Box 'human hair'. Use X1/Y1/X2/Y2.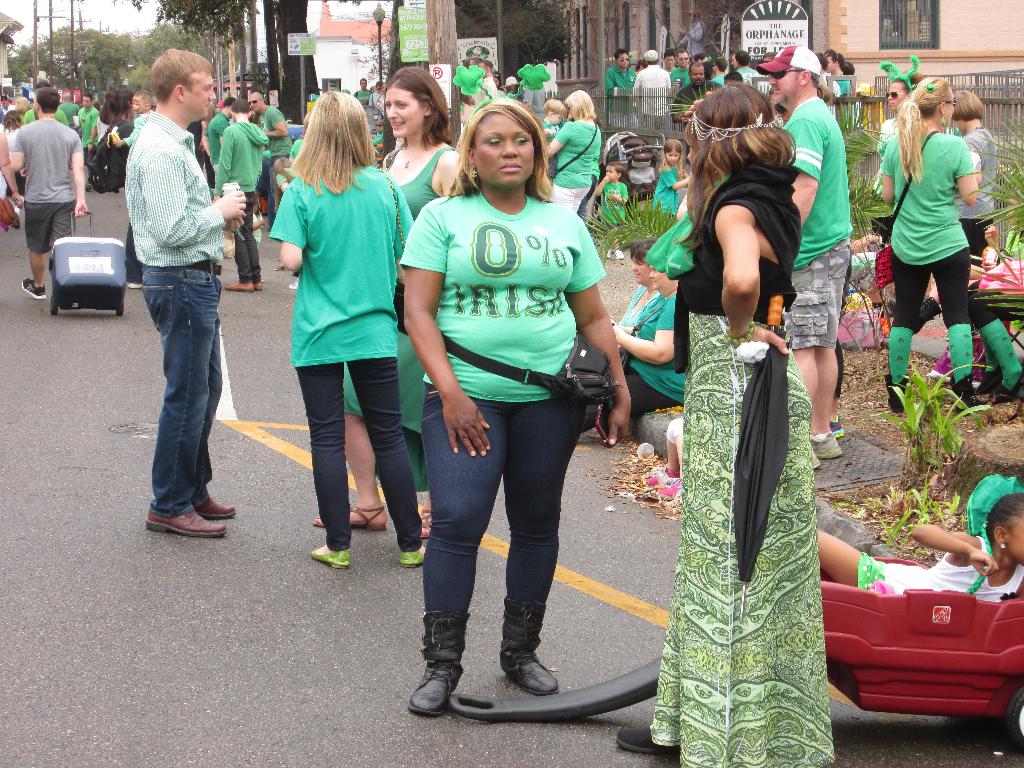
840/60/854/74.
